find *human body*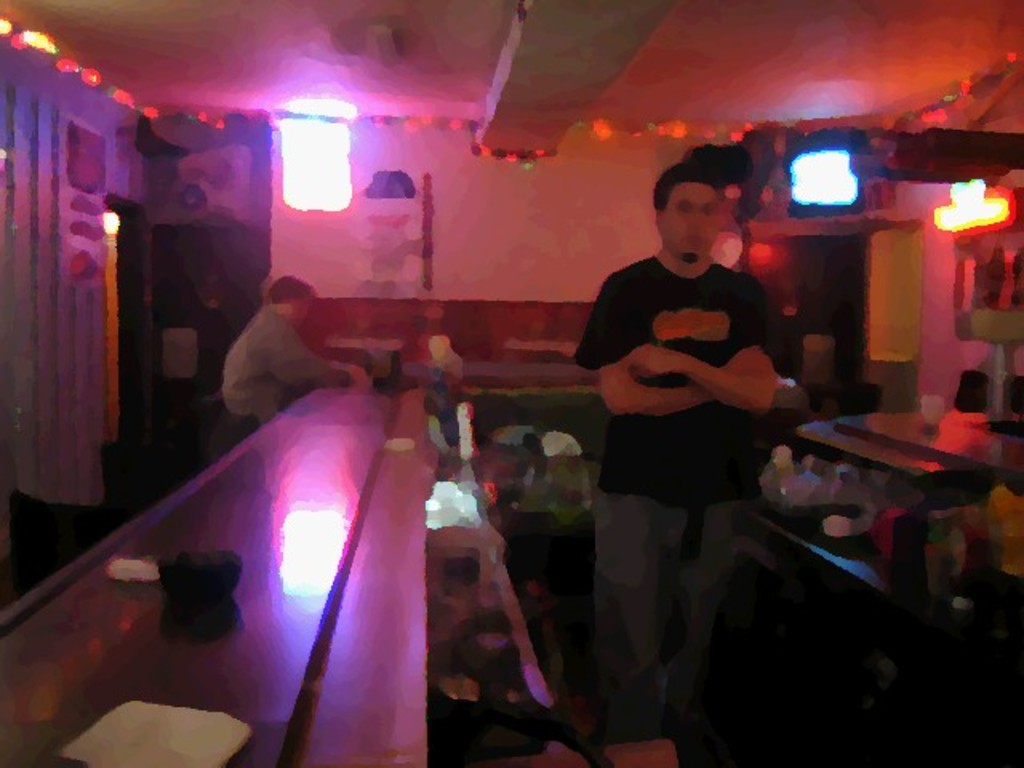
226,304,341,438
